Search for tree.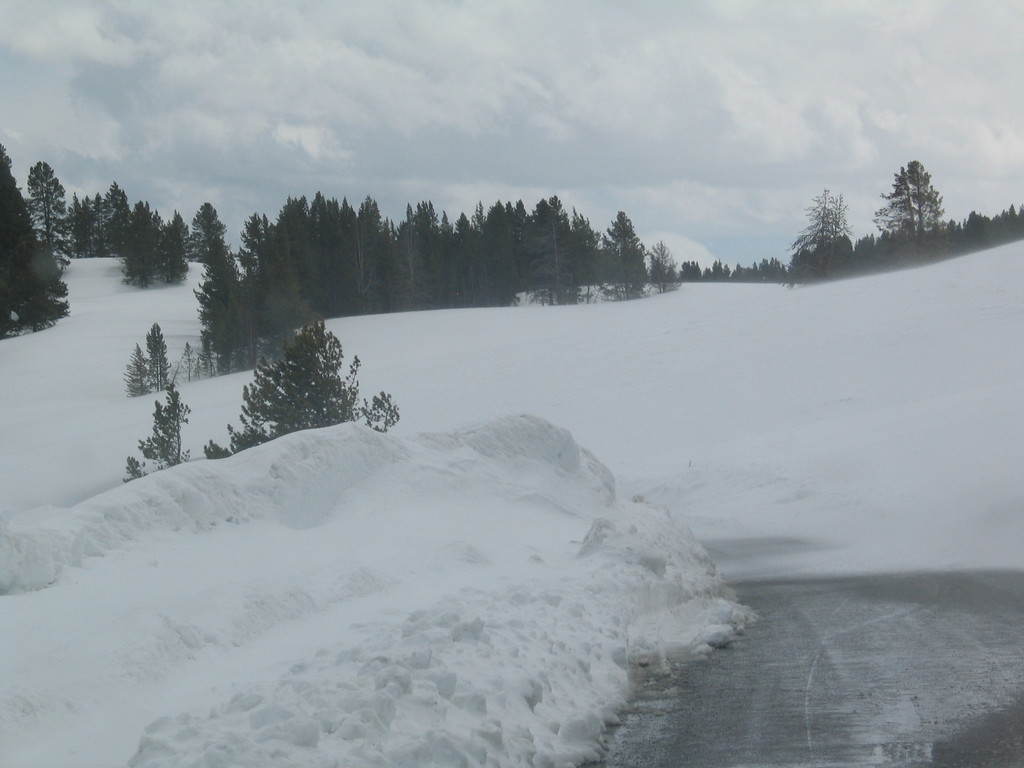
Found at crop(529, 193, 587, 301).
